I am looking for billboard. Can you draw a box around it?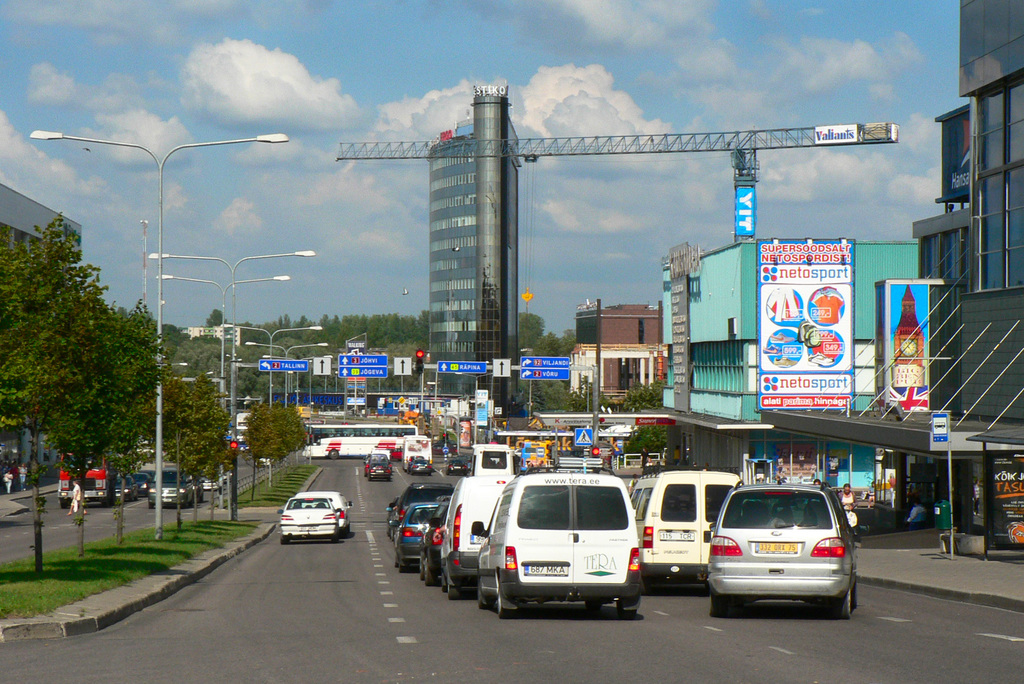
Sure, the bounding box is BBox(524, 350, 572, 381).
